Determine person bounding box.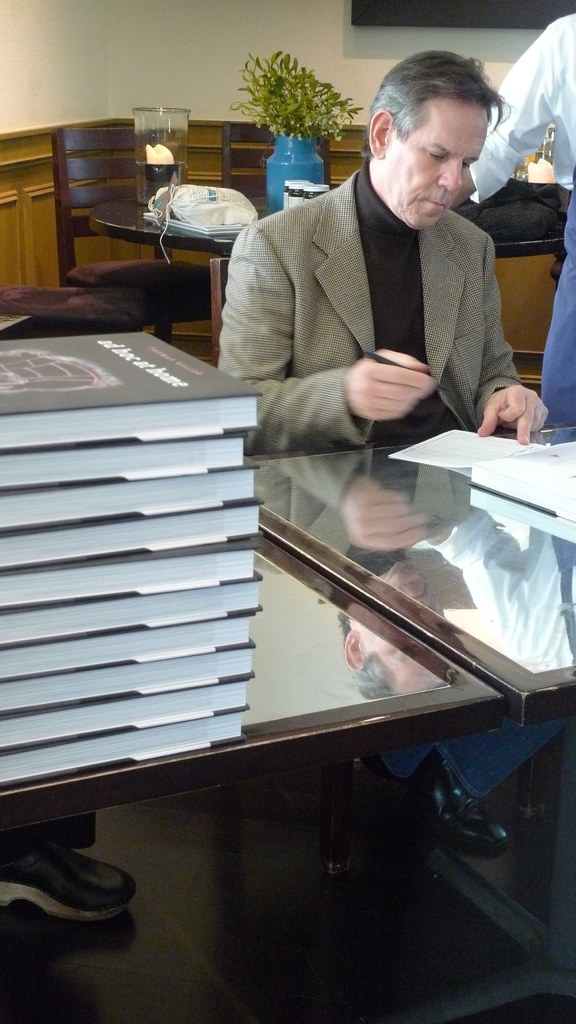
Determined: (left=474, top=13, right=575, bottom=425).
